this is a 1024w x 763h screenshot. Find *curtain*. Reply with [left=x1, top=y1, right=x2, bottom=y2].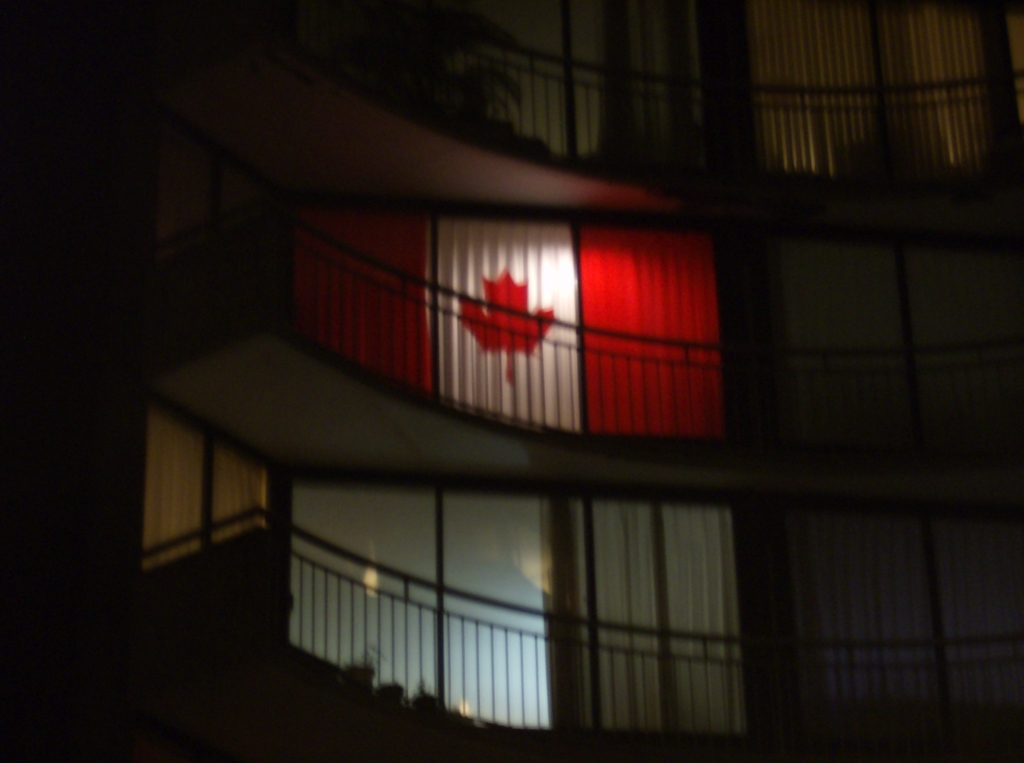
[left=574, top=507, right=743, bottom=727].
